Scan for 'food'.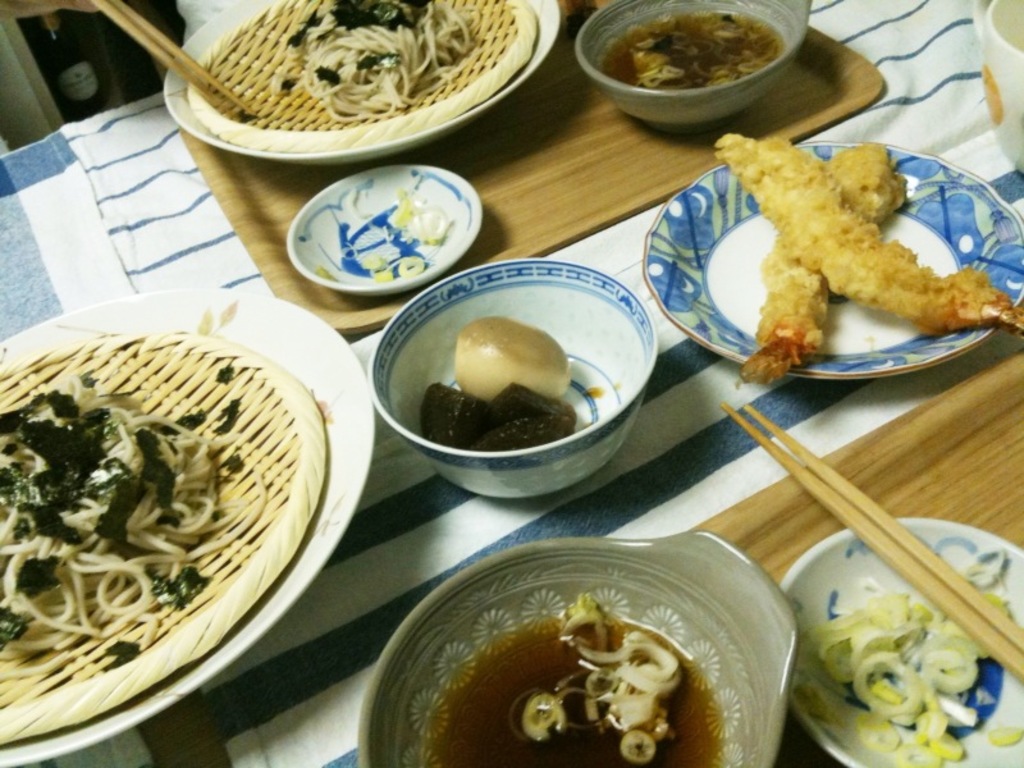
Scan result: 372/549/797/750.
